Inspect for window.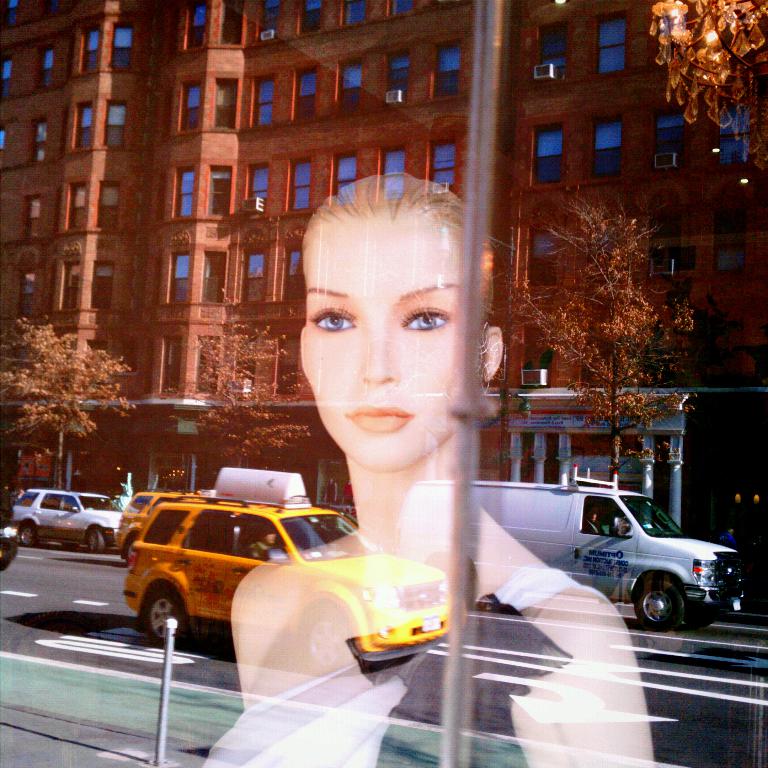
Inspection: locate(158, 337, 183, 393).
